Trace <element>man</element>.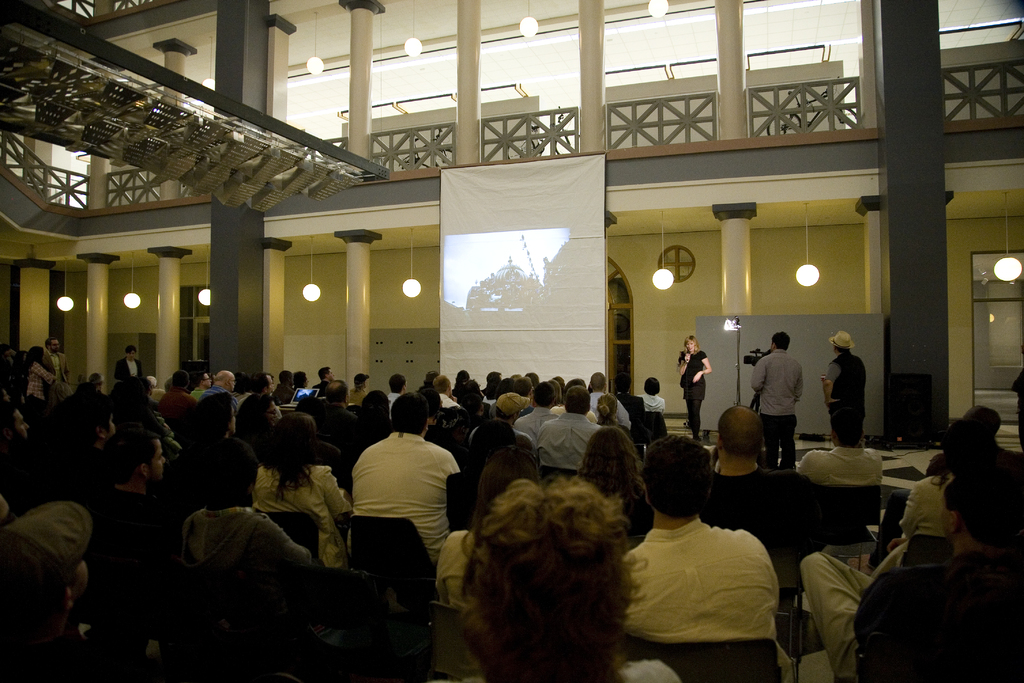
Traced to Rect(701, 407, 787, 555).
